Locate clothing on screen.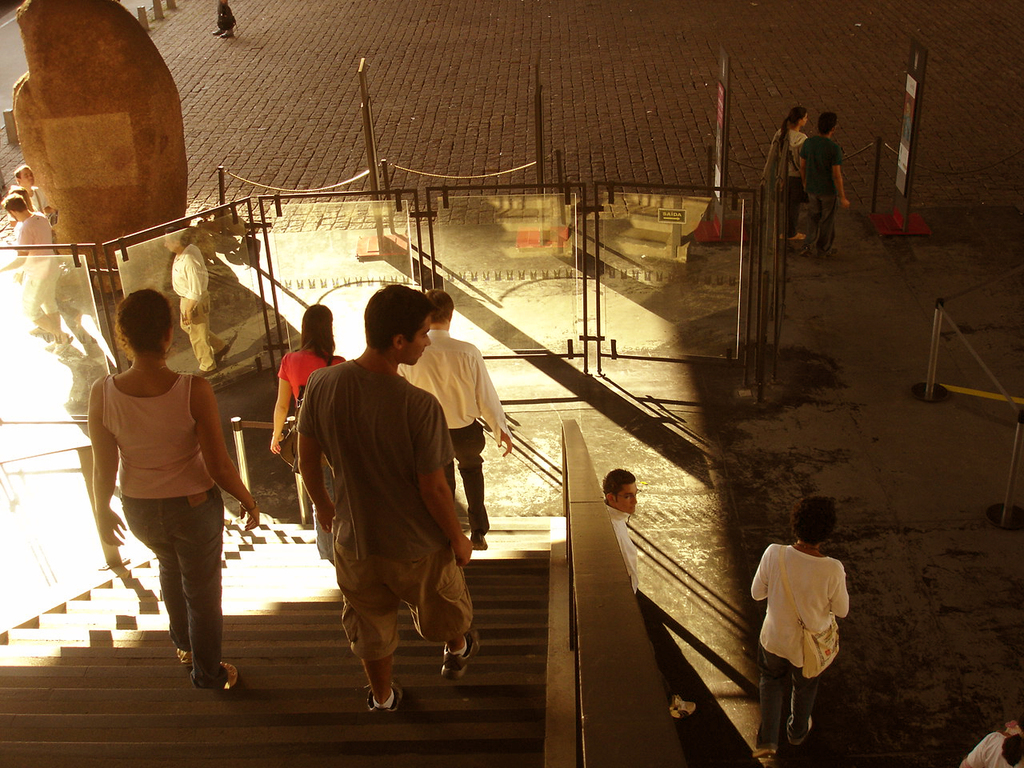
On screen at BBox(98, 370, 223, 686).
